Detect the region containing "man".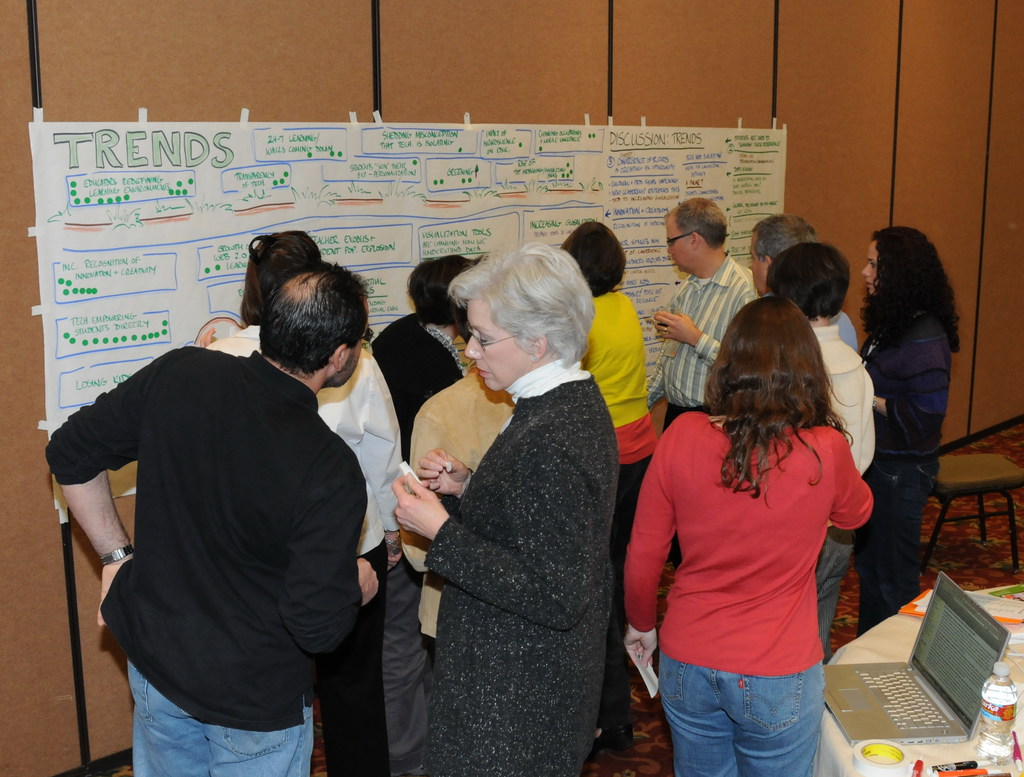
[left=203, top=228, right=401, bottom=776].
